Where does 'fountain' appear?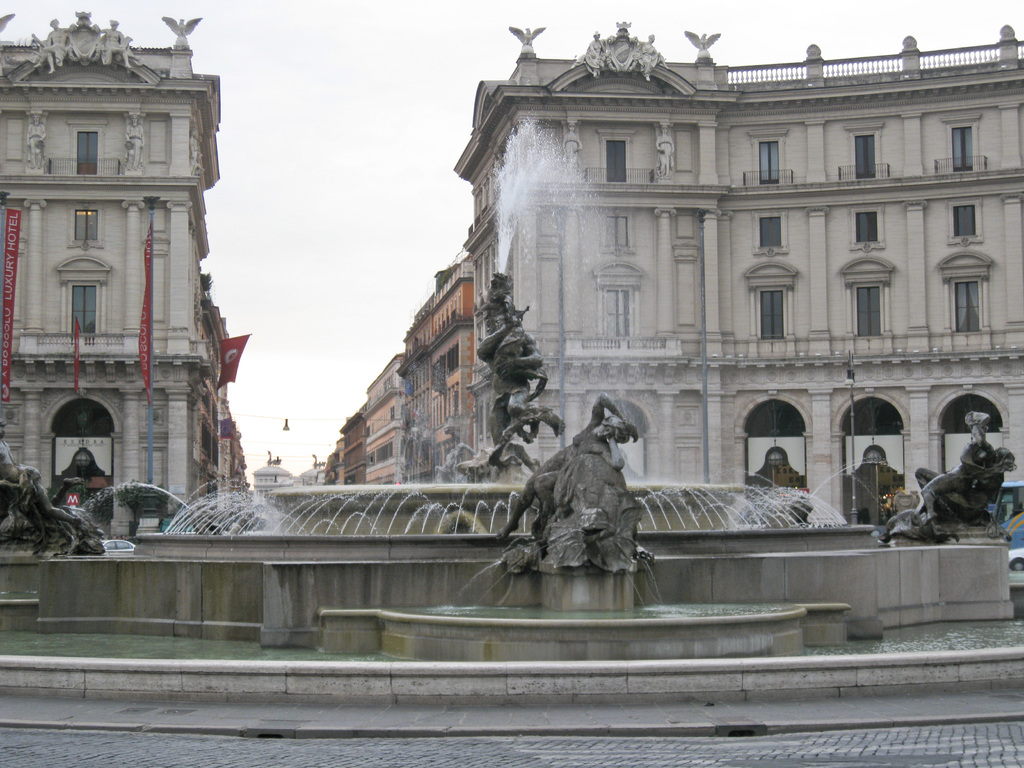
Appears at crop(1, 108, 1023, 708).
